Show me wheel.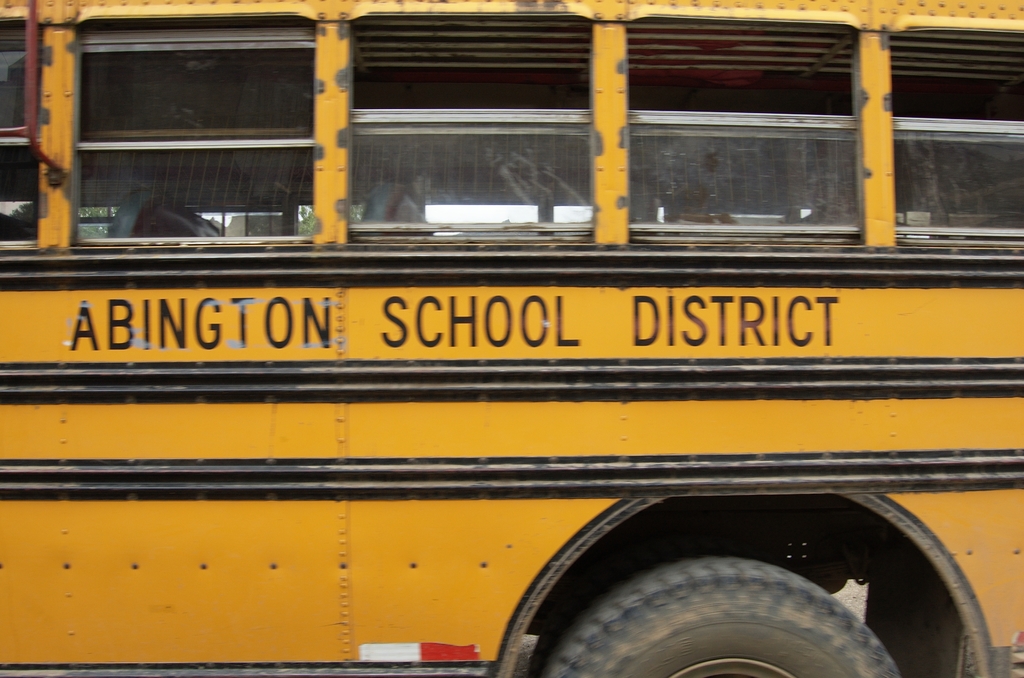
wheel is here: crop(545, 556, 904, 677).
